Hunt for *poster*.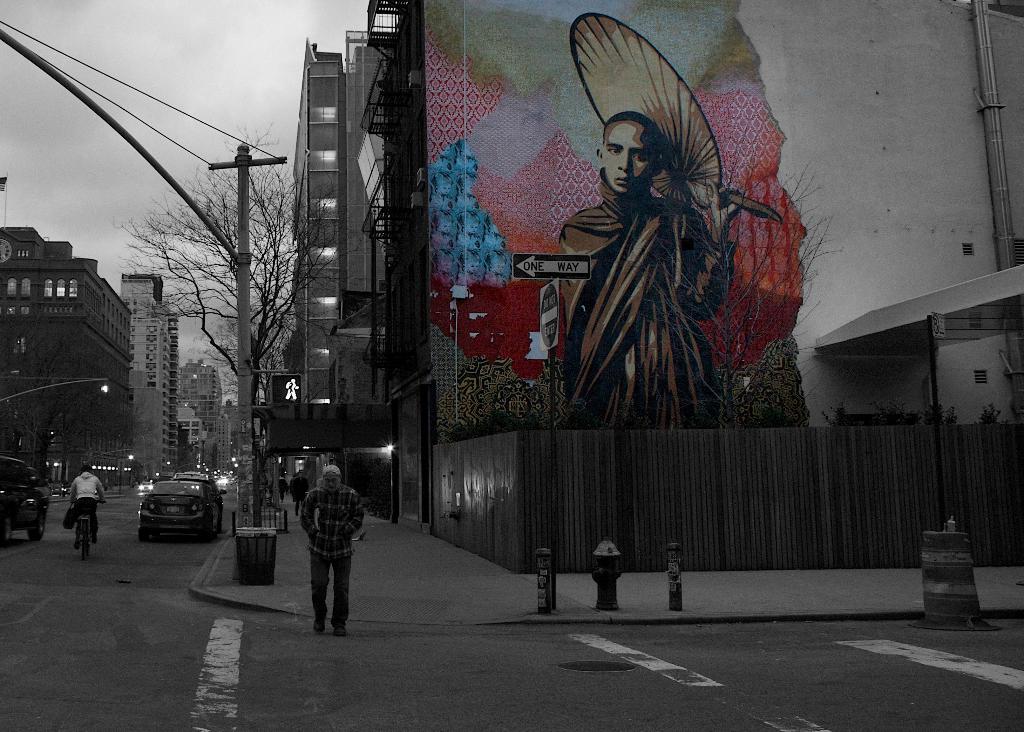
Hunted down at detection(419, 0, 1023, 451).
